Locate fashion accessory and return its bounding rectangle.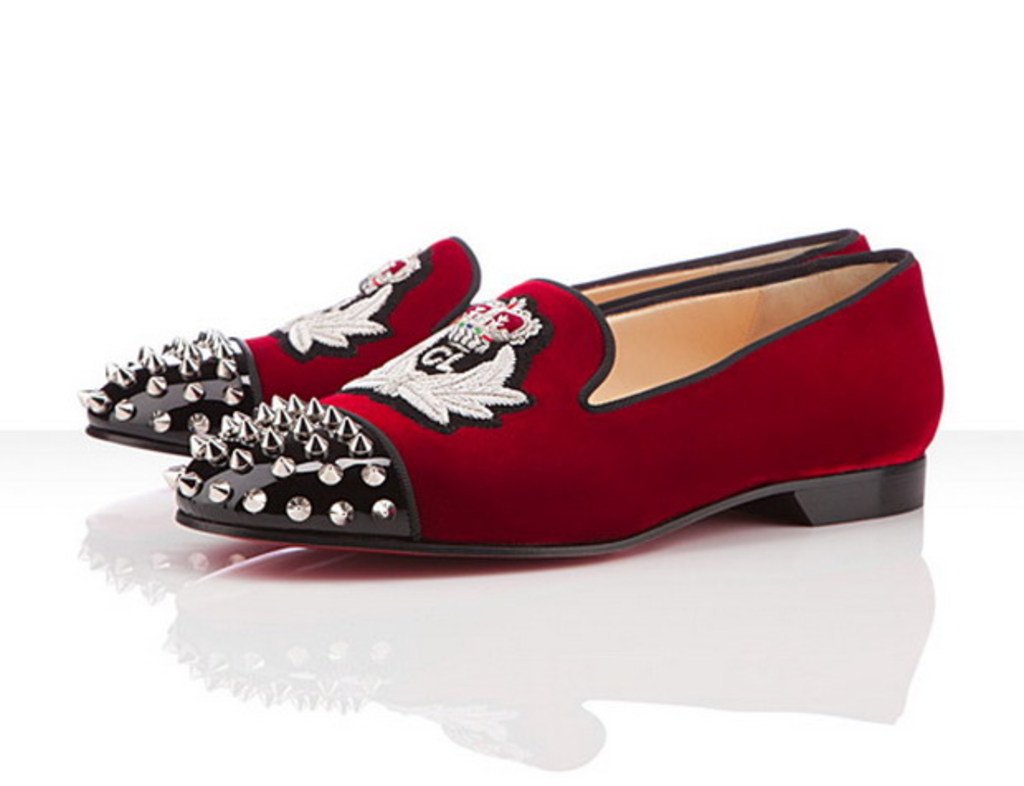
{"left": 157, "top": 244, "right": 948, "bottom": 563}.
